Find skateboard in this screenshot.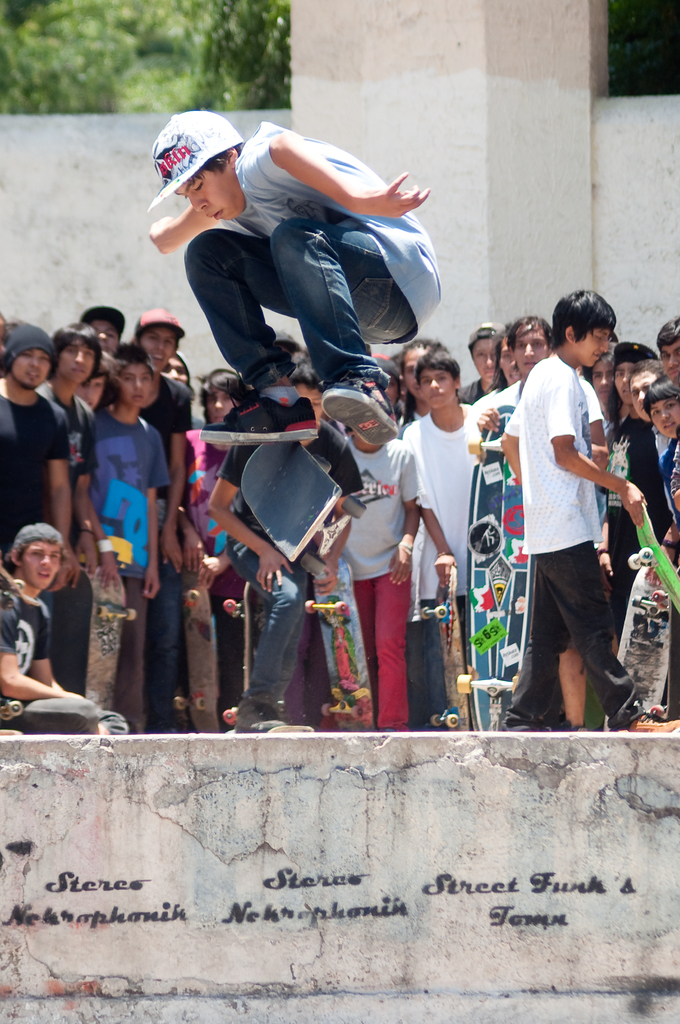
The bounding box for skateboard is (191, 424, 330, 449).
